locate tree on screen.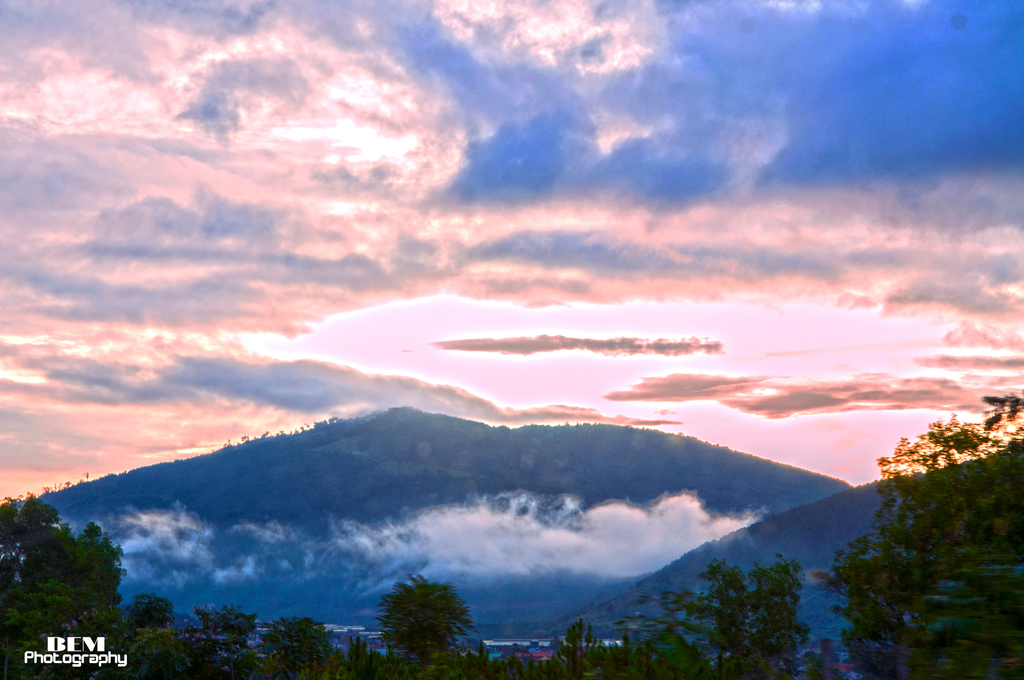
On screen at detection(477, 655, 549, 679).
